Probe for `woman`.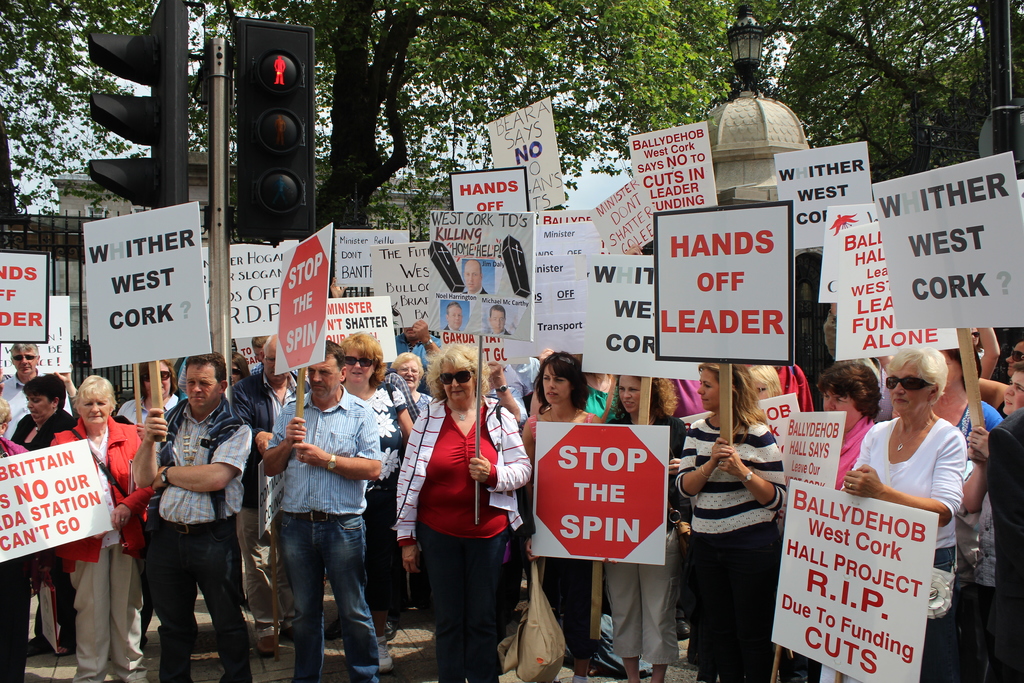
Probe result: box(840, 341, 965, 682).
